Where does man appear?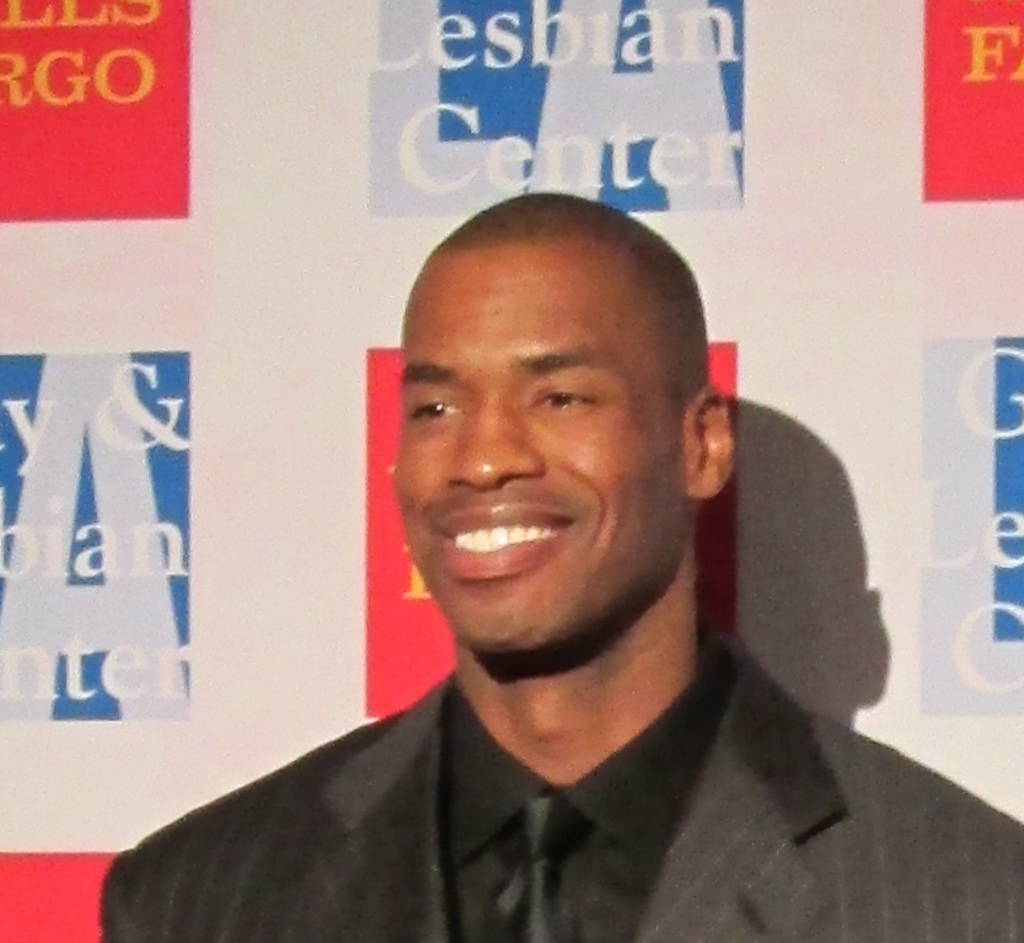
Appears at bbox(129, 213, 931, 921).
